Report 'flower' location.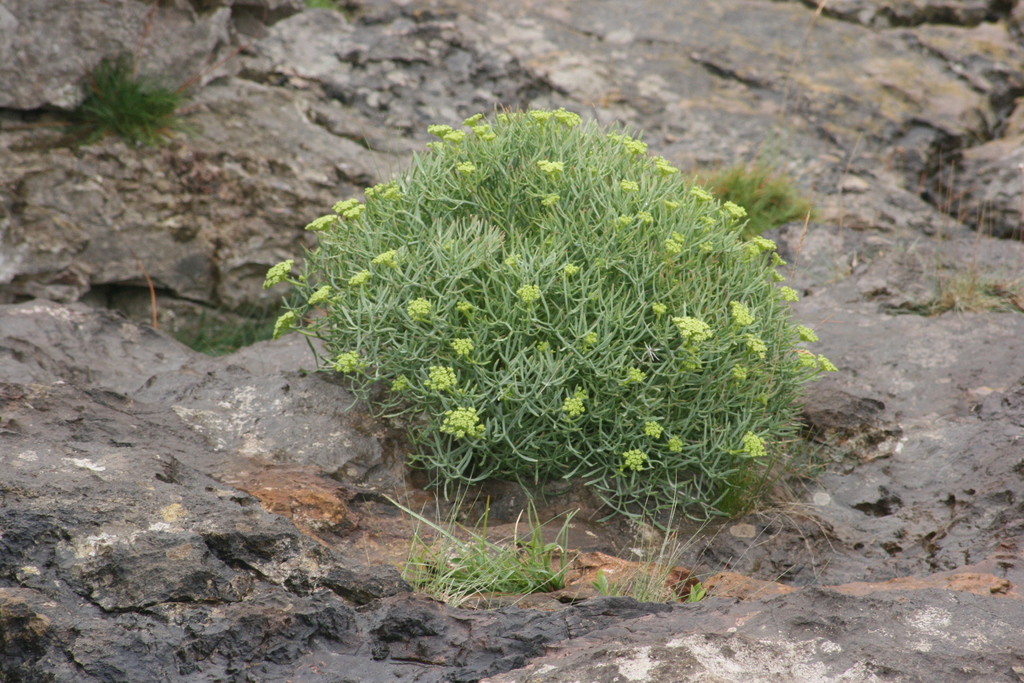
Report: (541, 192, 555, 204).
